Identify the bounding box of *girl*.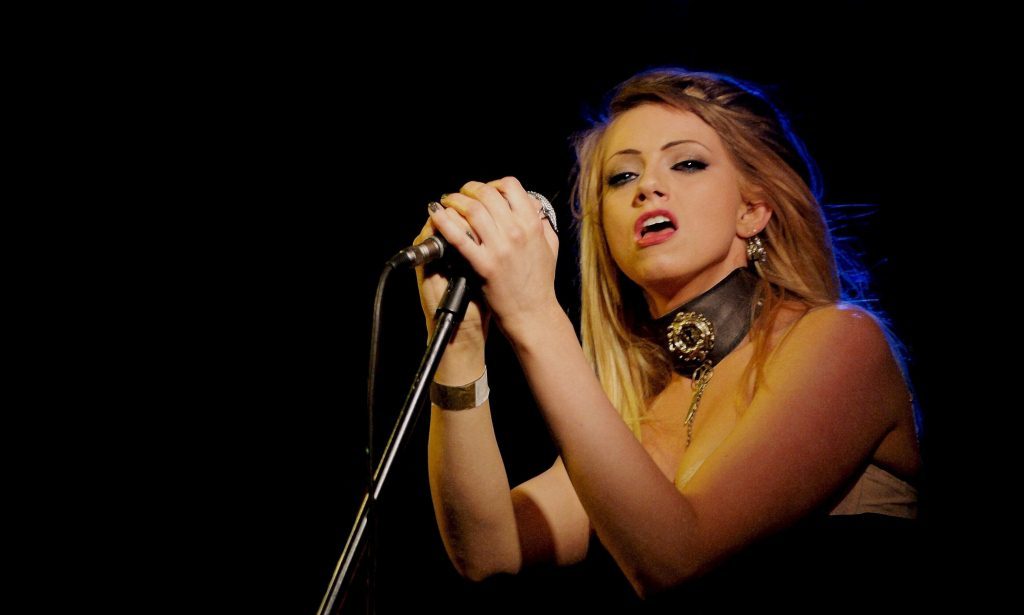
410:68:921:614.
